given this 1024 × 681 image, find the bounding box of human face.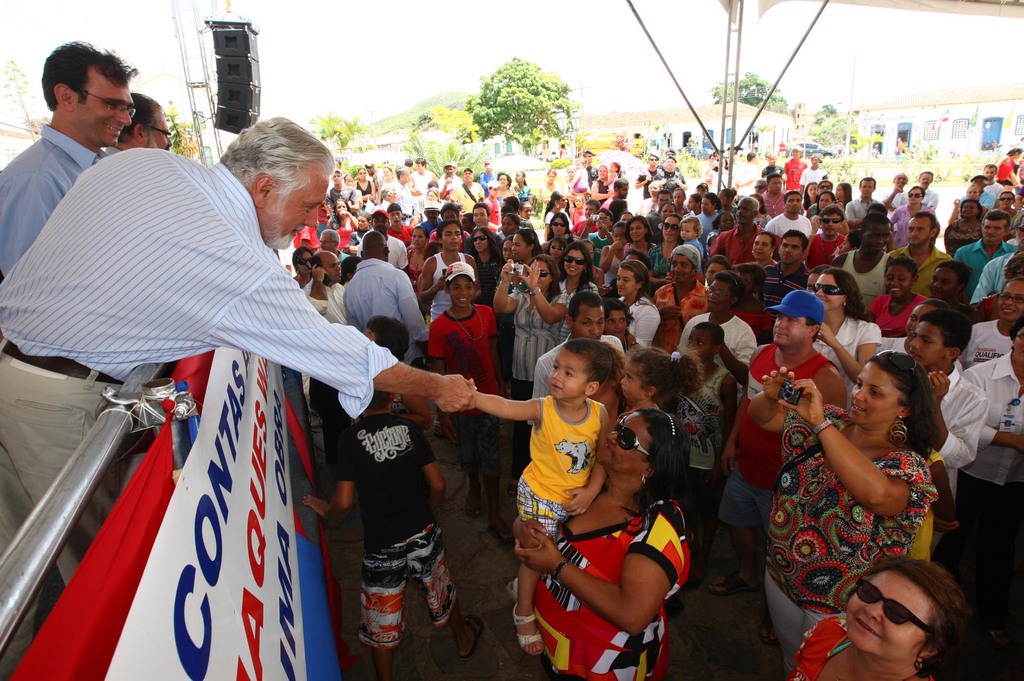
rect(299, 252, 308, 273).
